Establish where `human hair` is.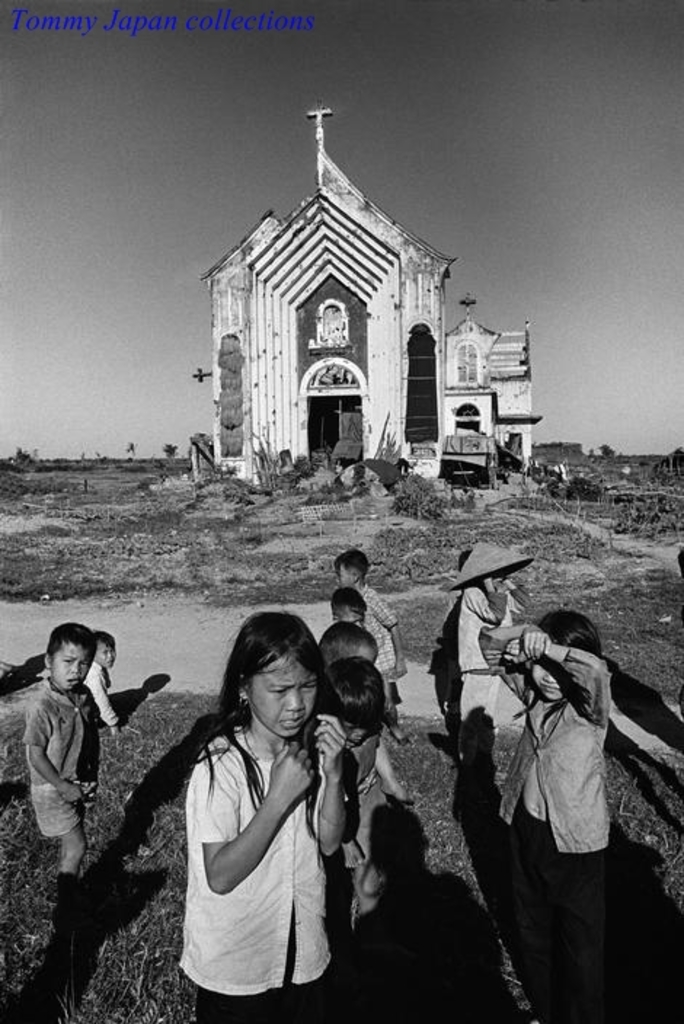
Established at Rect(330, 591, 365, 615).
